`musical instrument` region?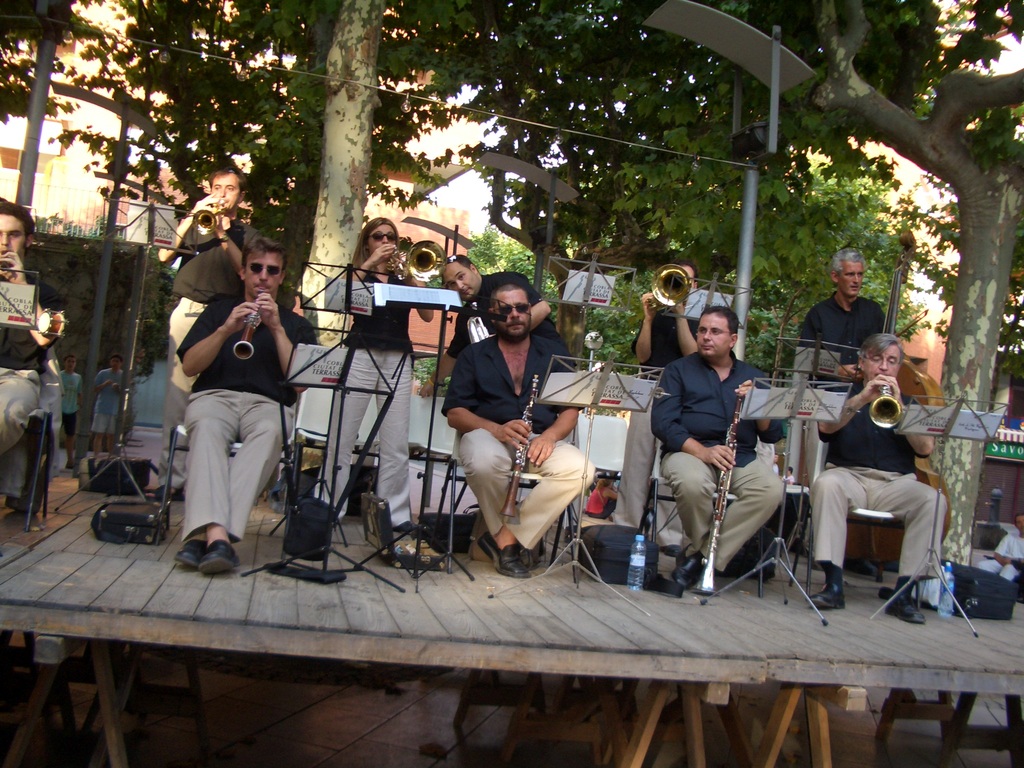
[x1=650, y1=264, x2=692, y2=311]
